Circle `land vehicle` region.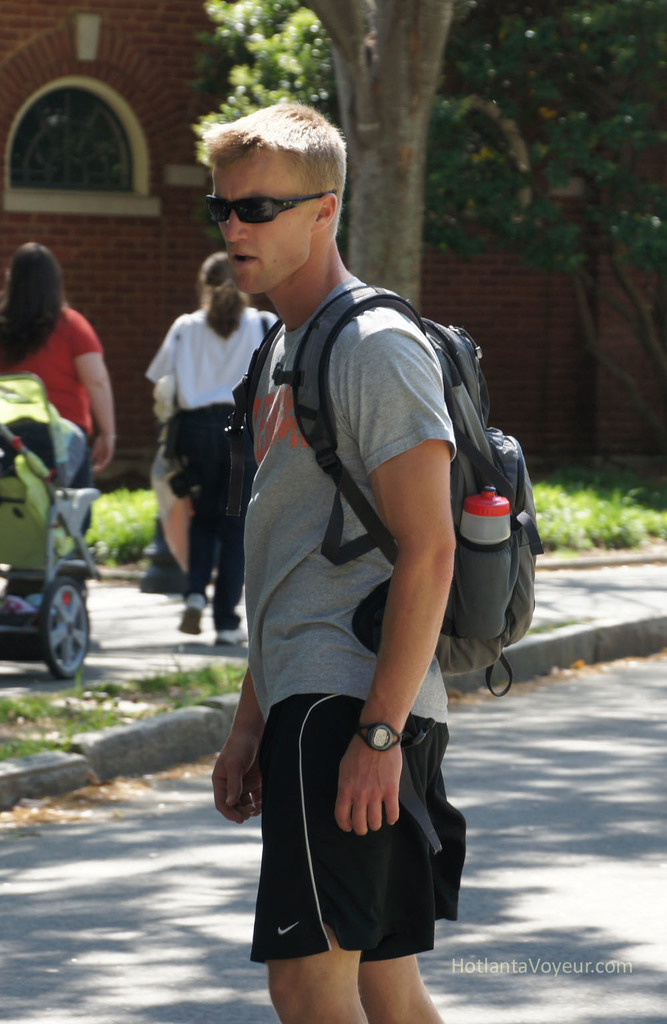
Region: box=[6, 440, 107, 688].
